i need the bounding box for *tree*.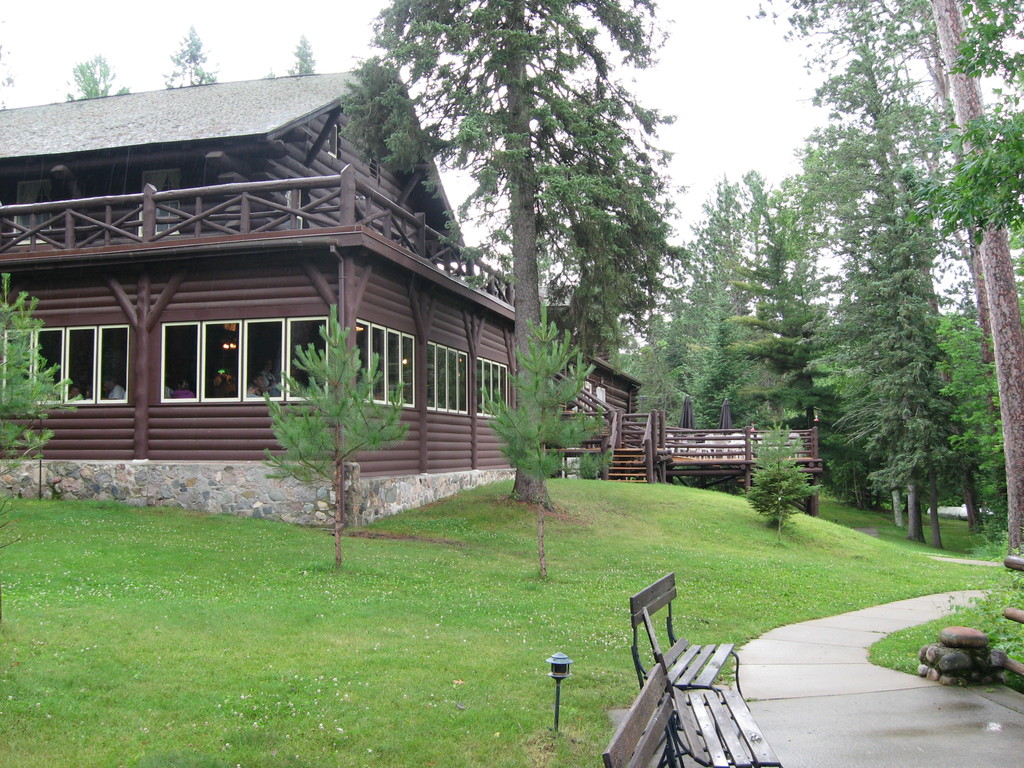
Here it is: 161/25/221/88.
